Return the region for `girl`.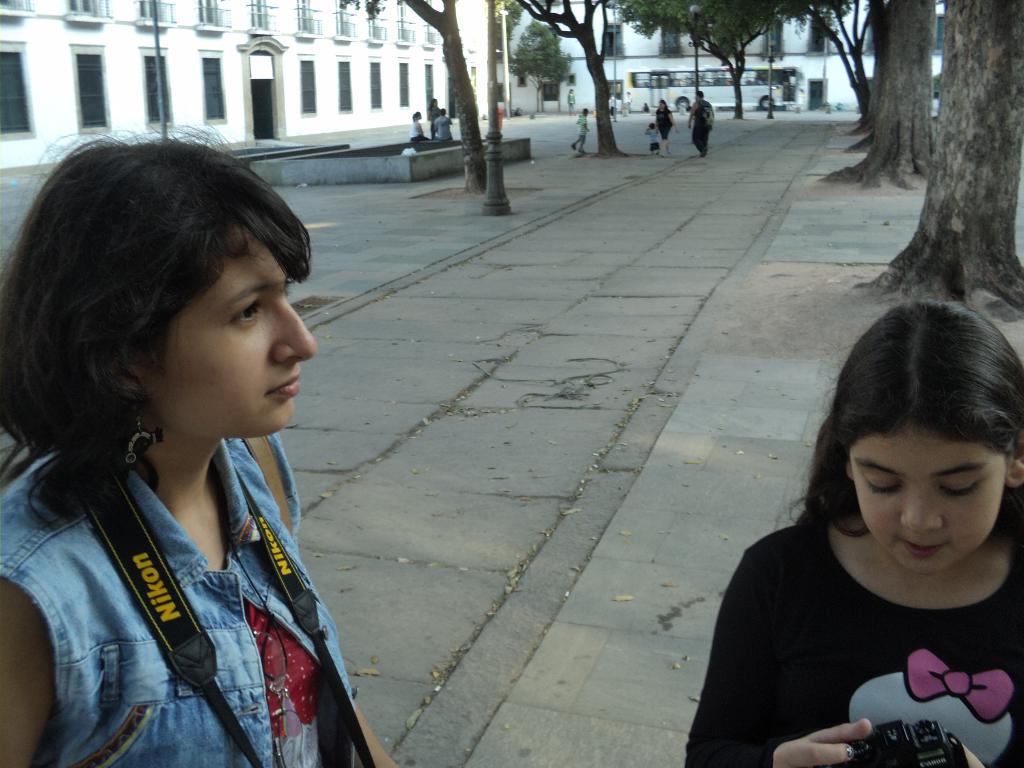
region(0, 115, 396, 767).
